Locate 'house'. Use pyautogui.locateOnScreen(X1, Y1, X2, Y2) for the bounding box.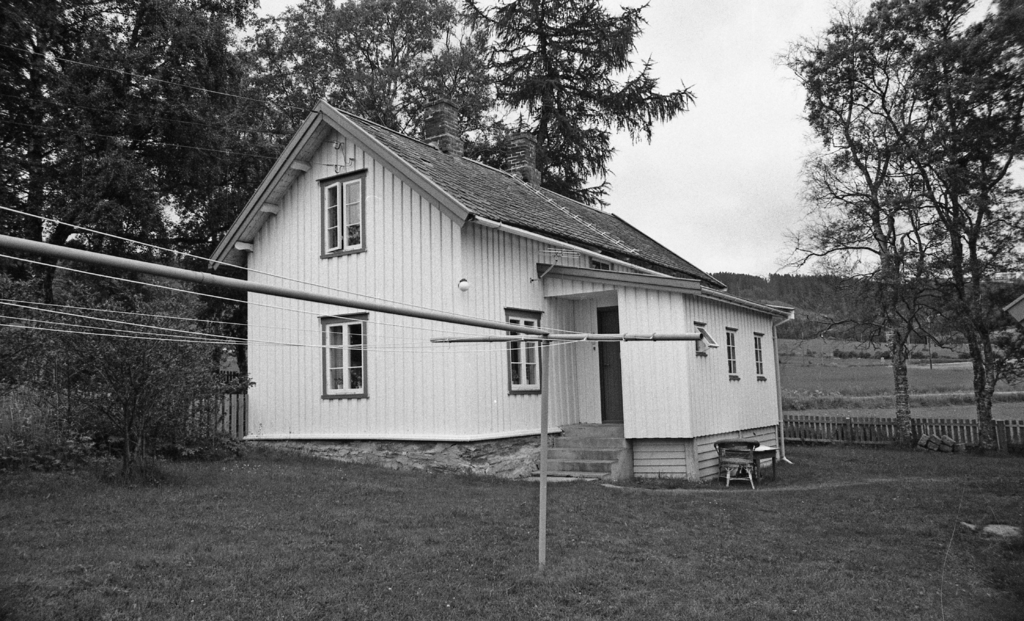
pyautogui.locateOnScreen(194, 99, 776, 479).
